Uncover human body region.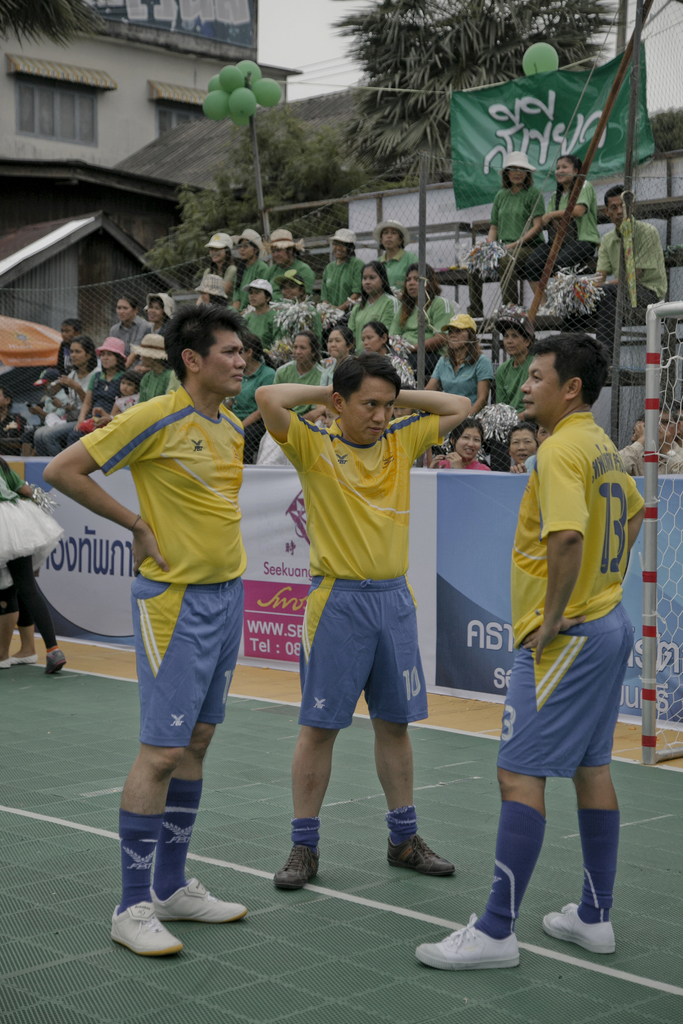
Uncovered: (386, 292, 458, 381).
